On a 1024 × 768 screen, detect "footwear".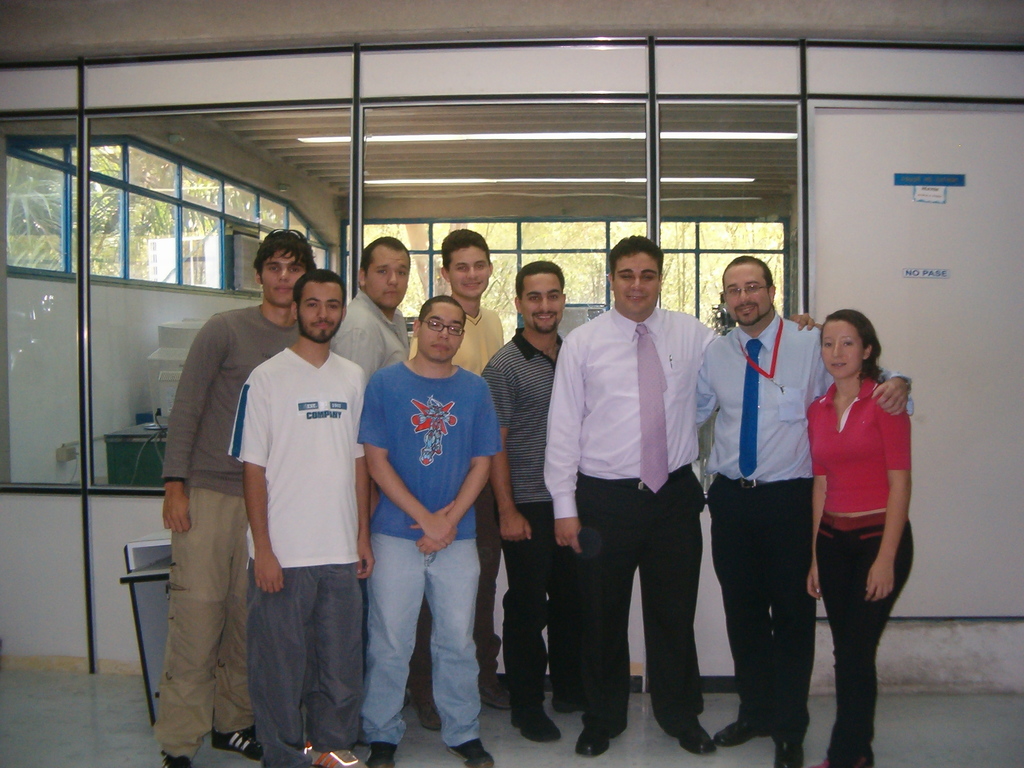
Rect(304, 746, 371, 767).
